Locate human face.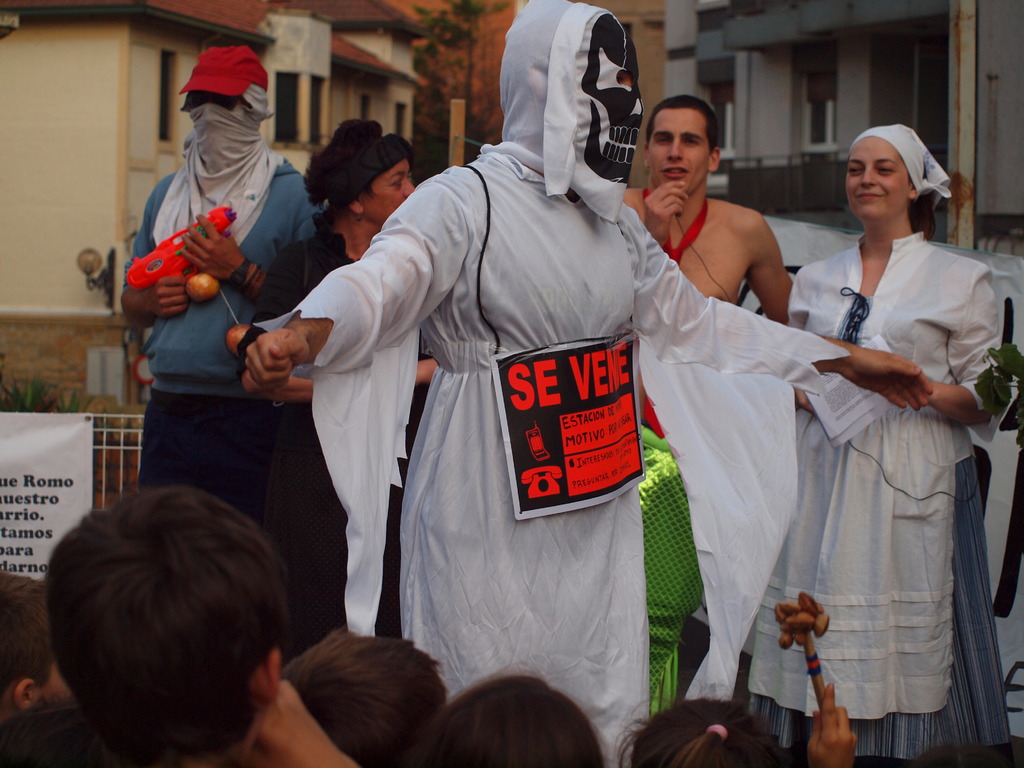
Bounding box: [left=184, top=89, right=249, bottom=115].
